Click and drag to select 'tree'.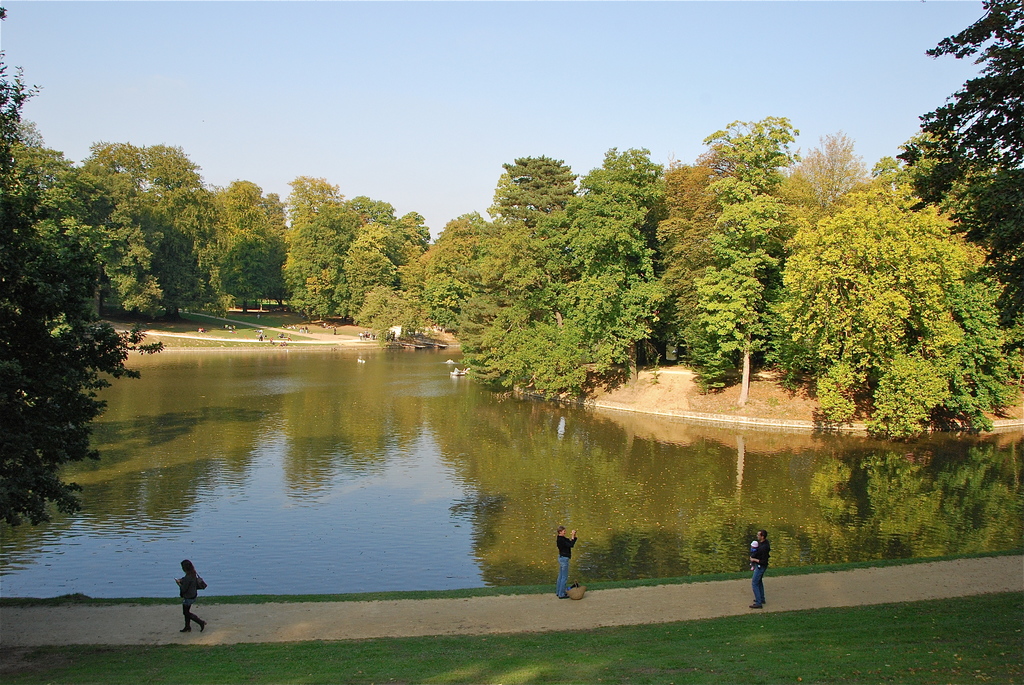
Selection: (x1=337, y1=218, x2=420, y2=348).
